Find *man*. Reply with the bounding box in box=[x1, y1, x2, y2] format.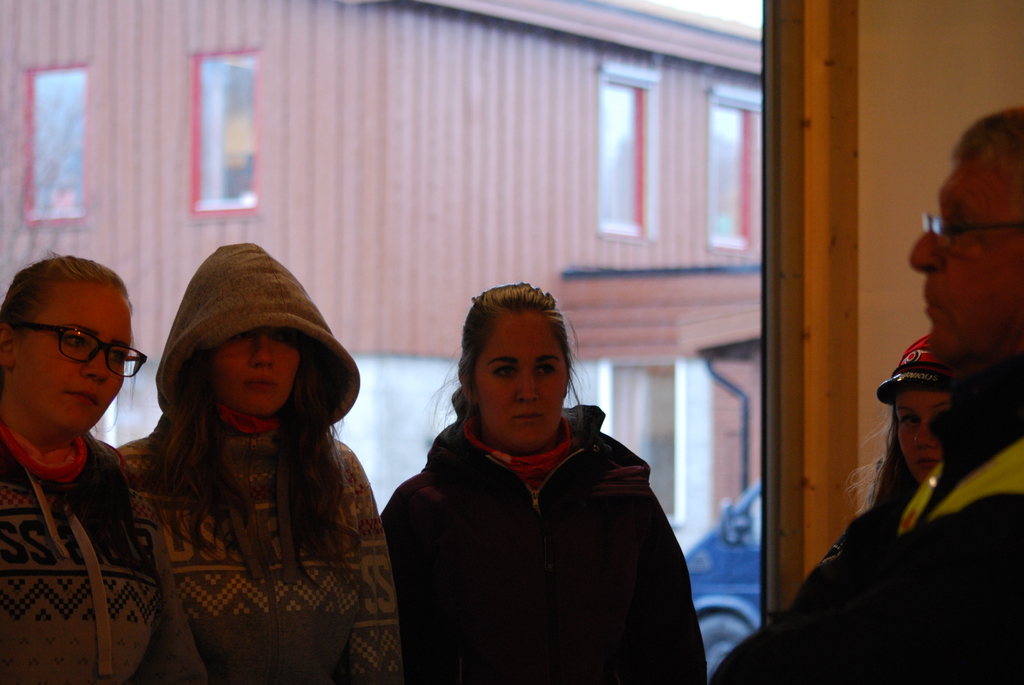
box=[705, 102, 1023, 684].
